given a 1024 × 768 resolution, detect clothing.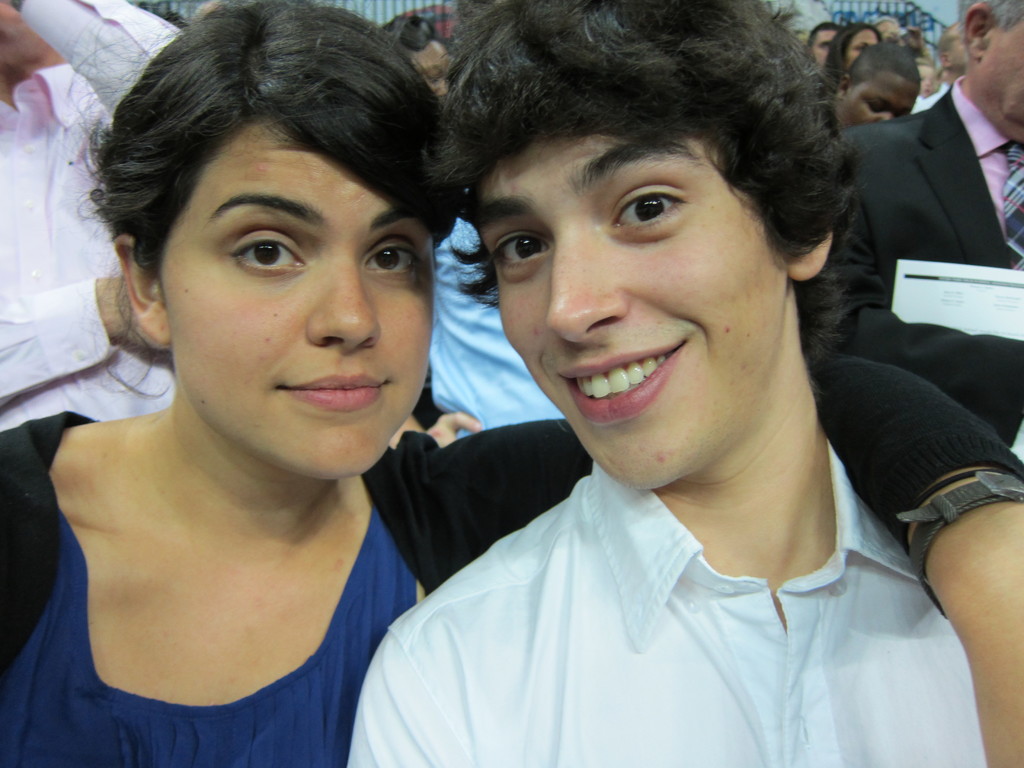
Rect(0, 61, 182, 431).
